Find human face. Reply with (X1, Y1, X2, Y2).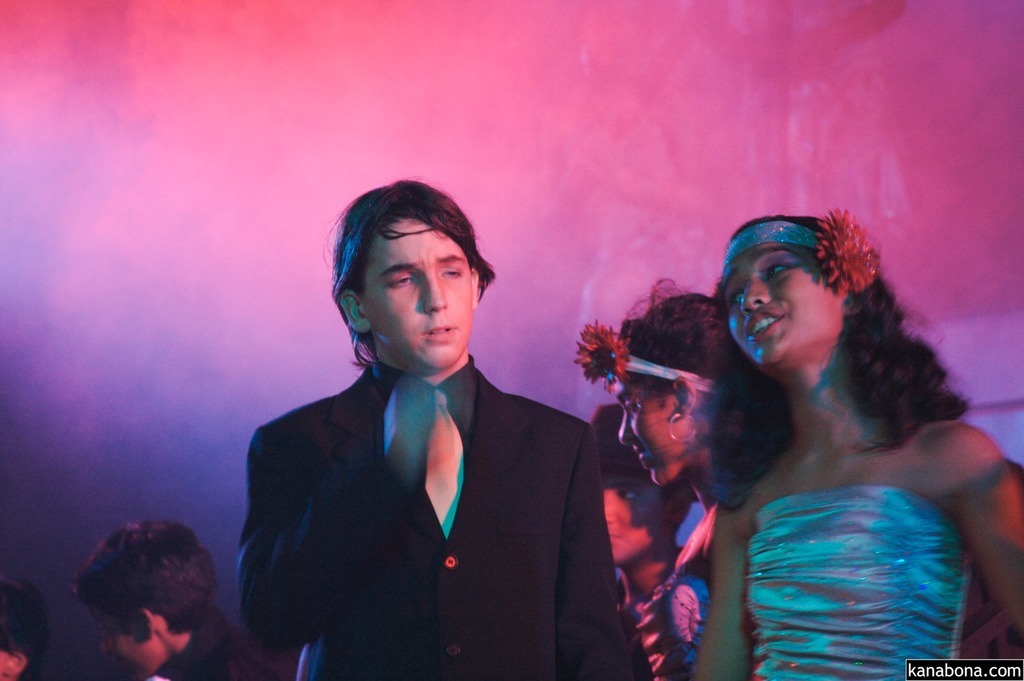
(344, 211, 487, 367).
